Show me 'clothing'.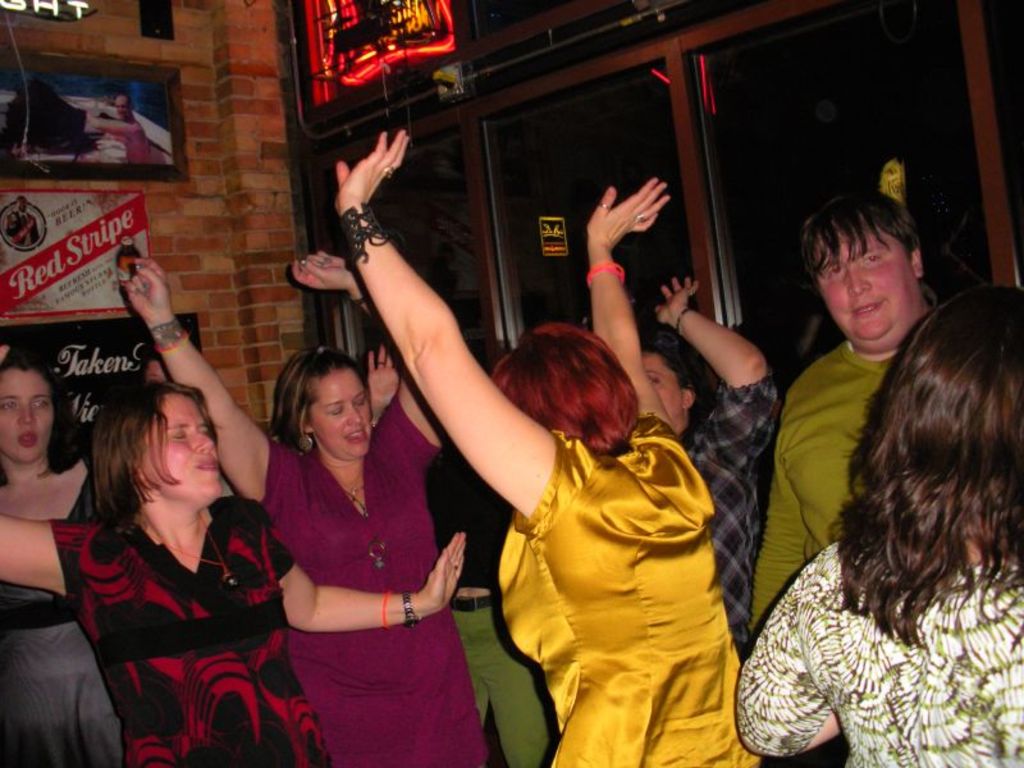
'clothing' is here: x1=500 y1=416 x2=765 y2=767.
